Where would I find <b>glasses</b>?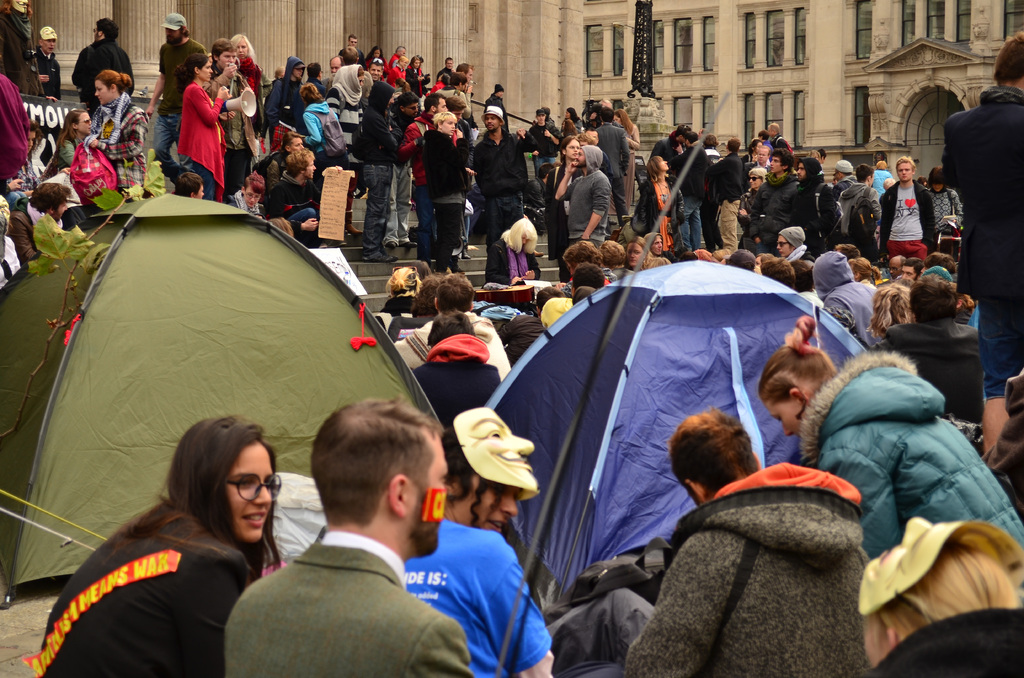
At 226, 466, 284, 507.
